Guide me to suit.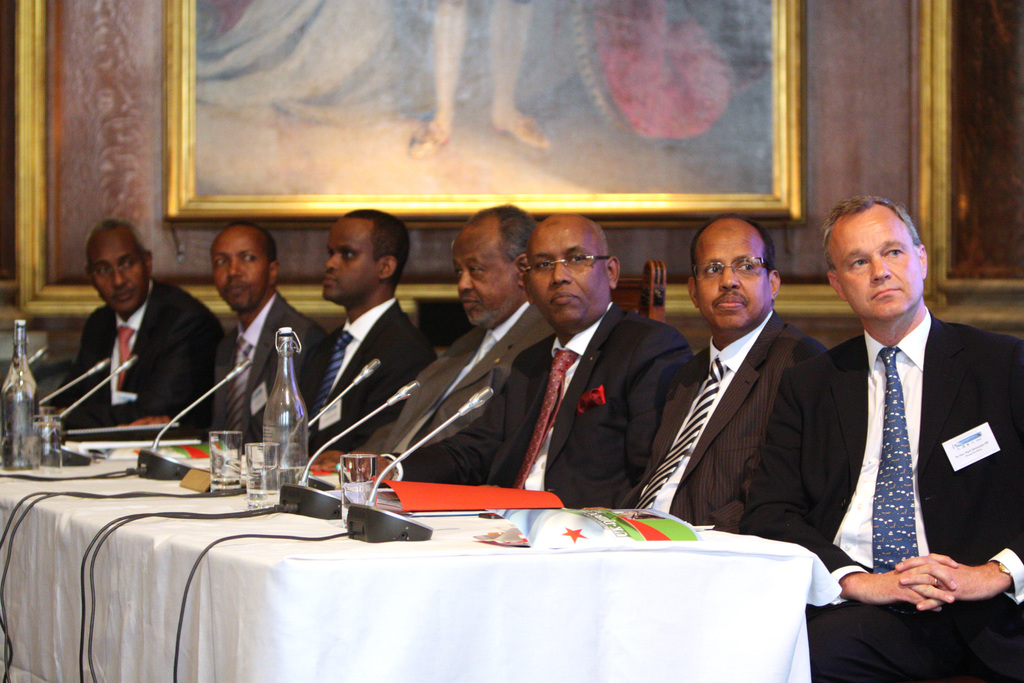
Guidance: pyautogui.locateOnScreen(379, 294, 695, 509).
